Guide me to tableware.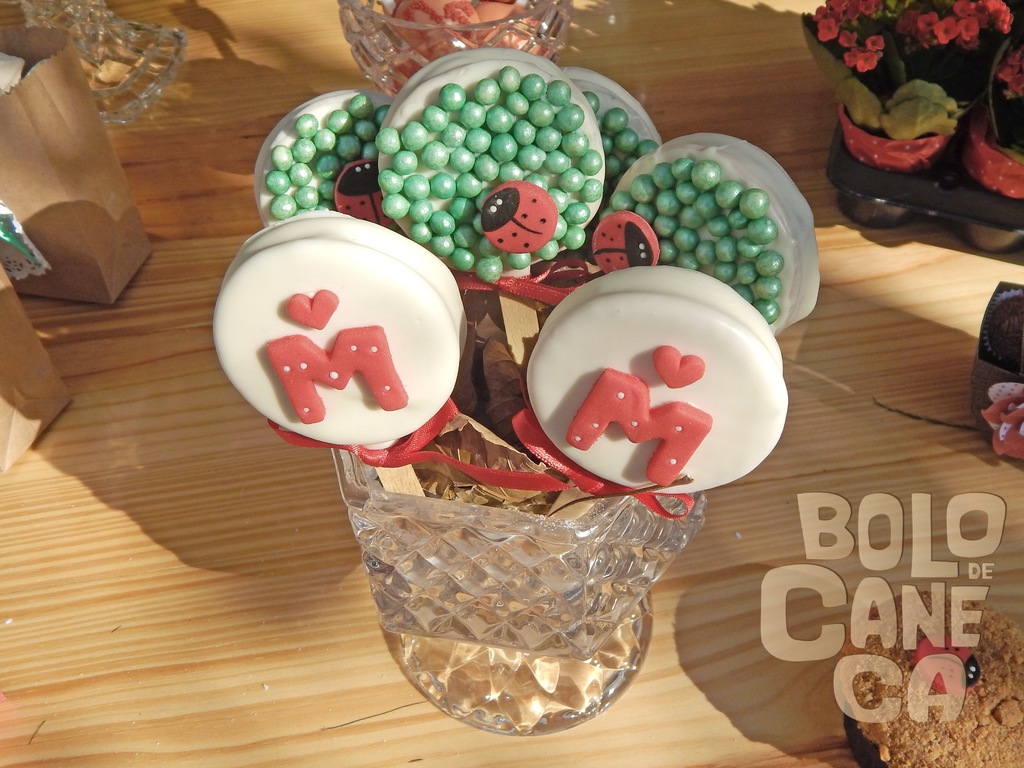
Guidance: detection(326, 438, 721, 737).
